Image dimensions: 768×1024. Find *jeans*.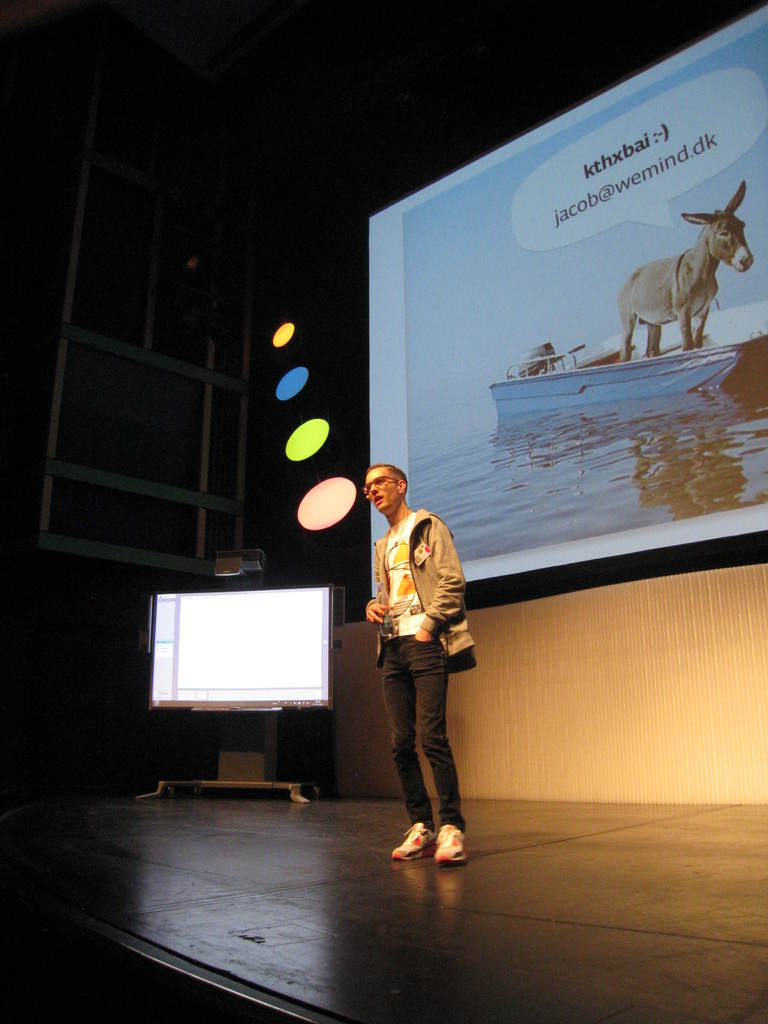
x1=381, y1=638, x2=468, y2=832.
